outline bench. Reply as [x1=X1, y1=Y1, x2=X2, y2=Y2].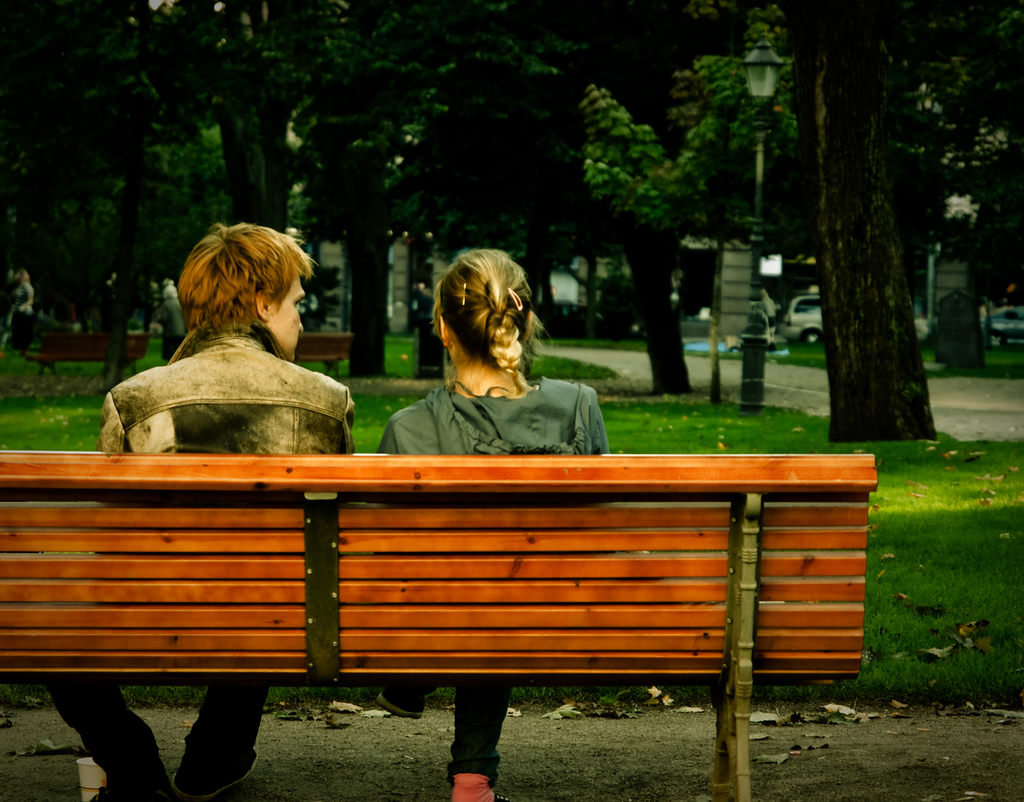
[x1=0, y1=449, x2=877, y2=801].
